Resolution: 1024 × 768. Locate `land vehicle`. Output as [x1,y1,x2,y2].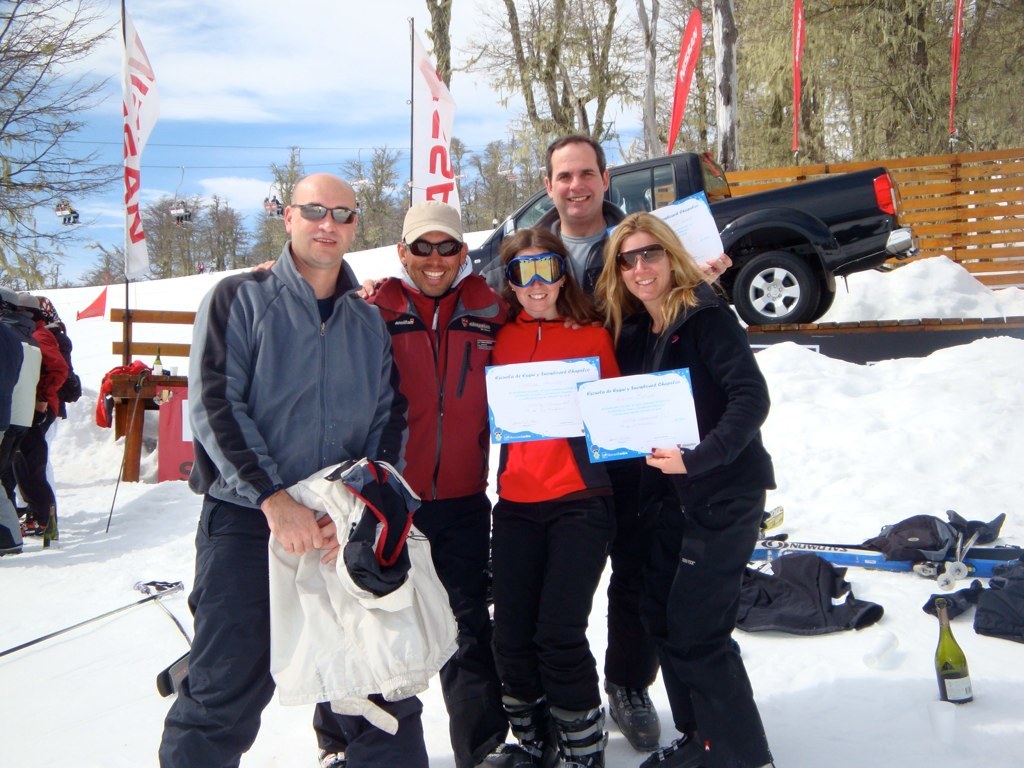
[468,150,919,326].
